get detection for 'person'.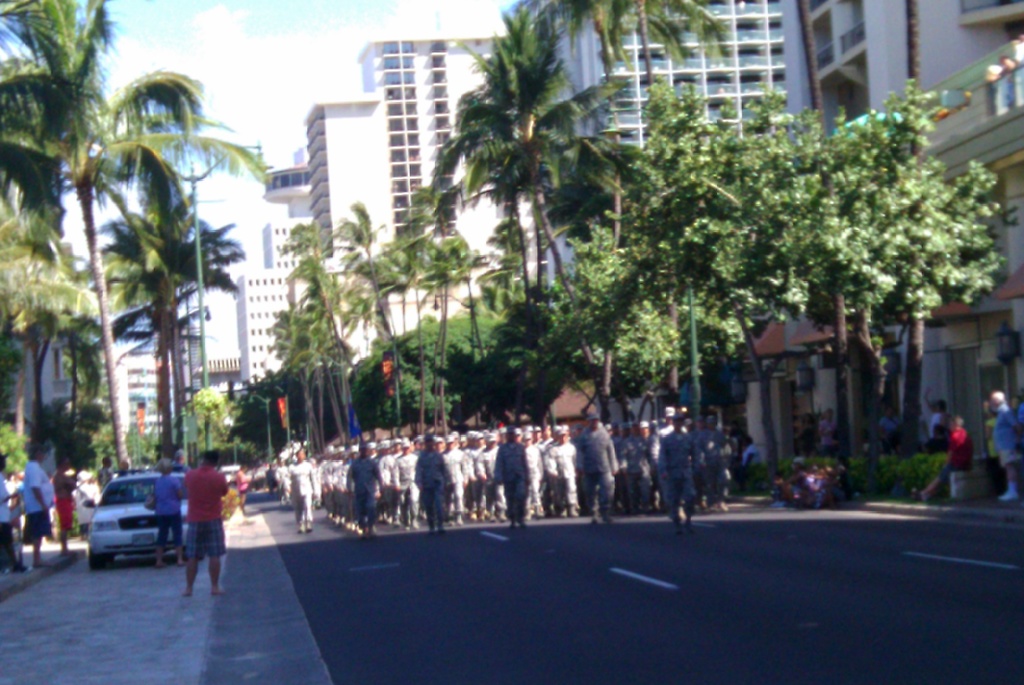
Detection: detection(414, 438, 447, 536).
